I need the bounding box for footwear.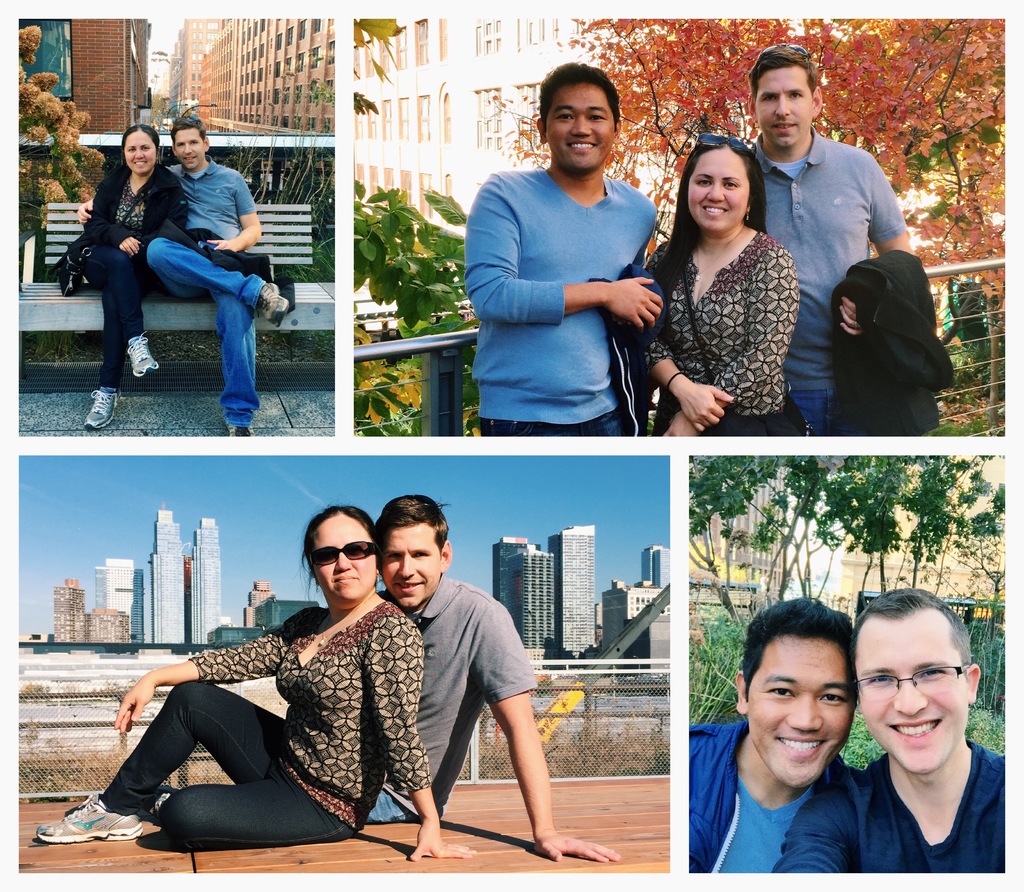
Here it is: detection(145, 783, 183, 819).
